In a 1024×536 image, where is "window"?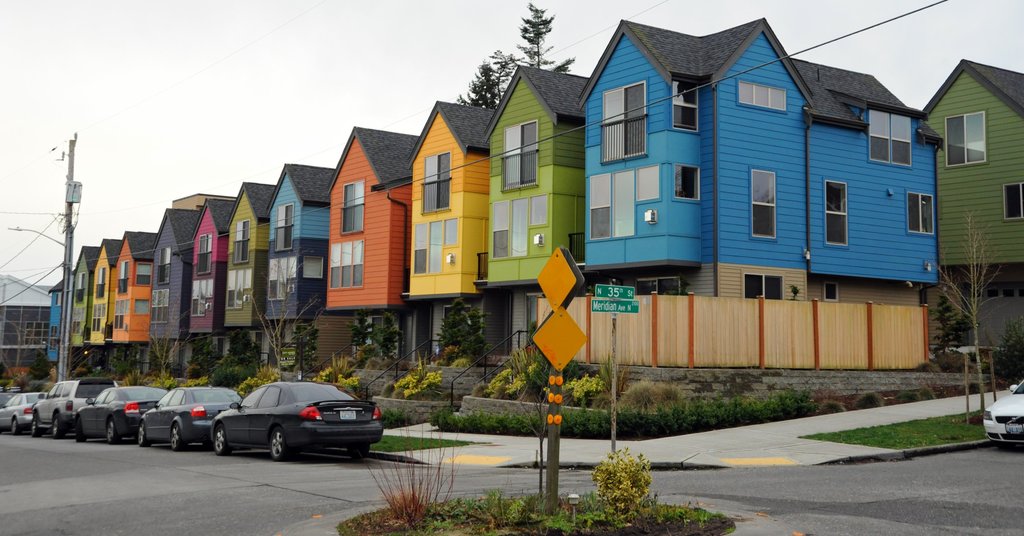
bbox=(528, 193, 550, 226).
